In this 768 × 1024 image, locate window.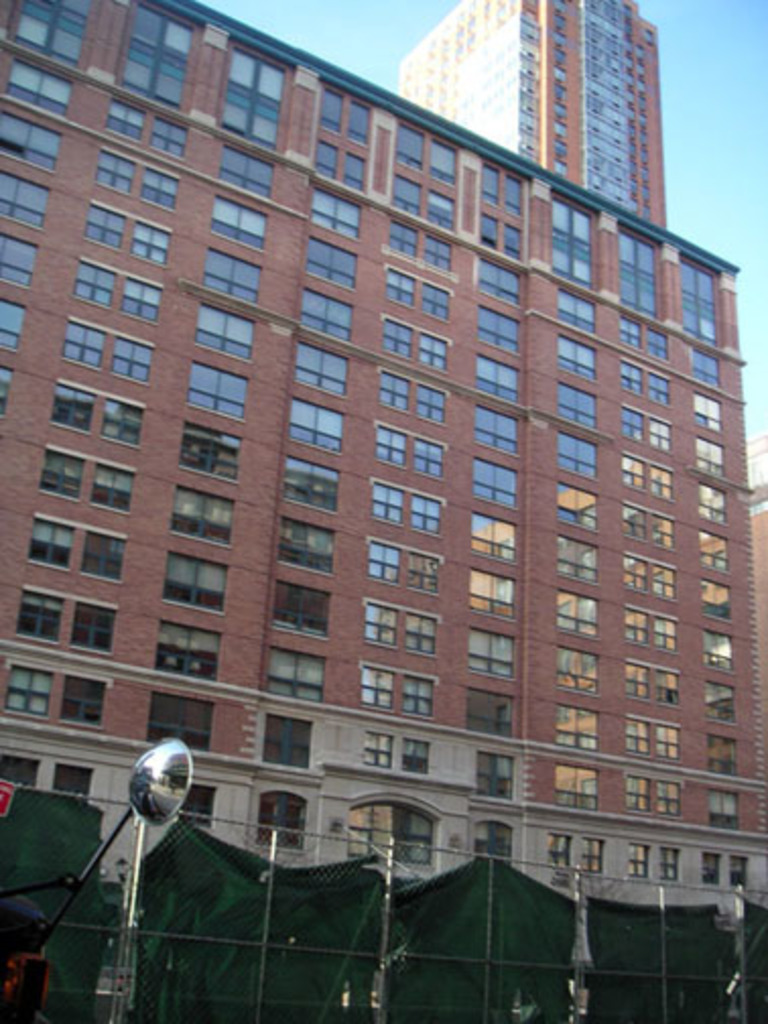
Bounding box: {"left": 0, "top": 234, "right": 41, "bottom": 282}.
